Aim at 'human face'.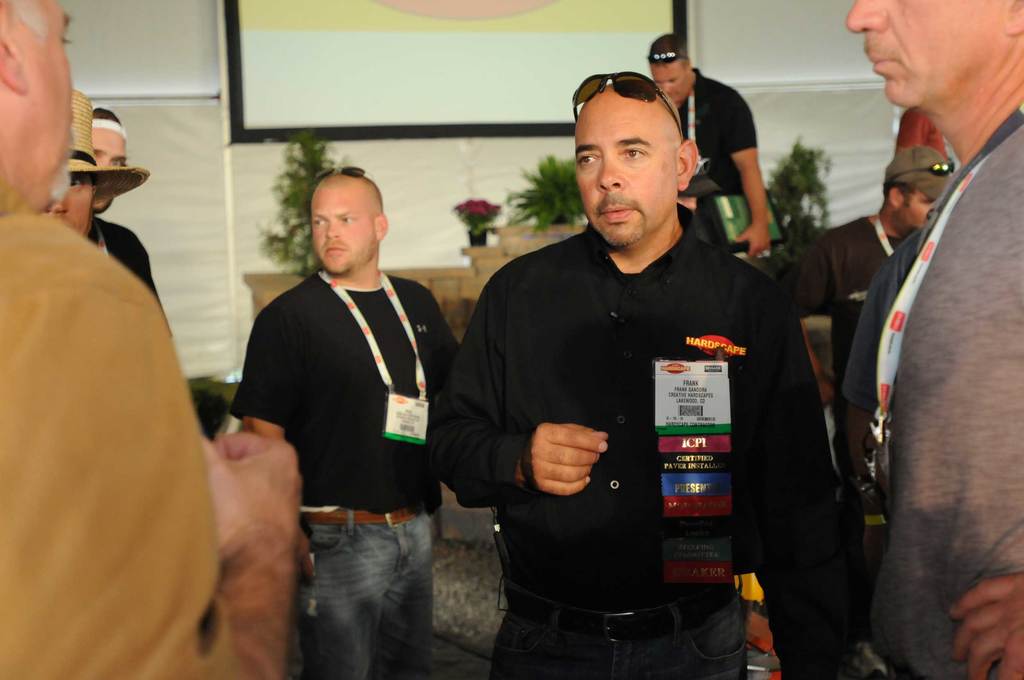
Aimed at {"left": 312, "top": 187, "right": 371, "bottom": 267}.
